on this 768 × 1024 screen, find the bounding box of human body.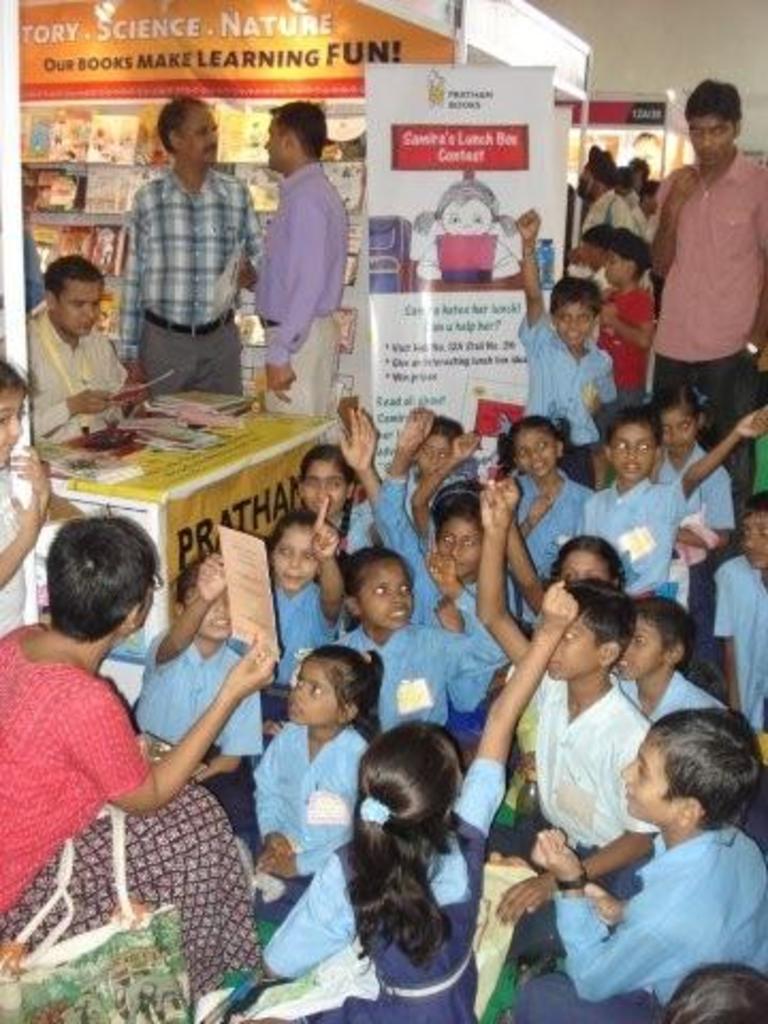
Bounding box: 122:156:256:397.
